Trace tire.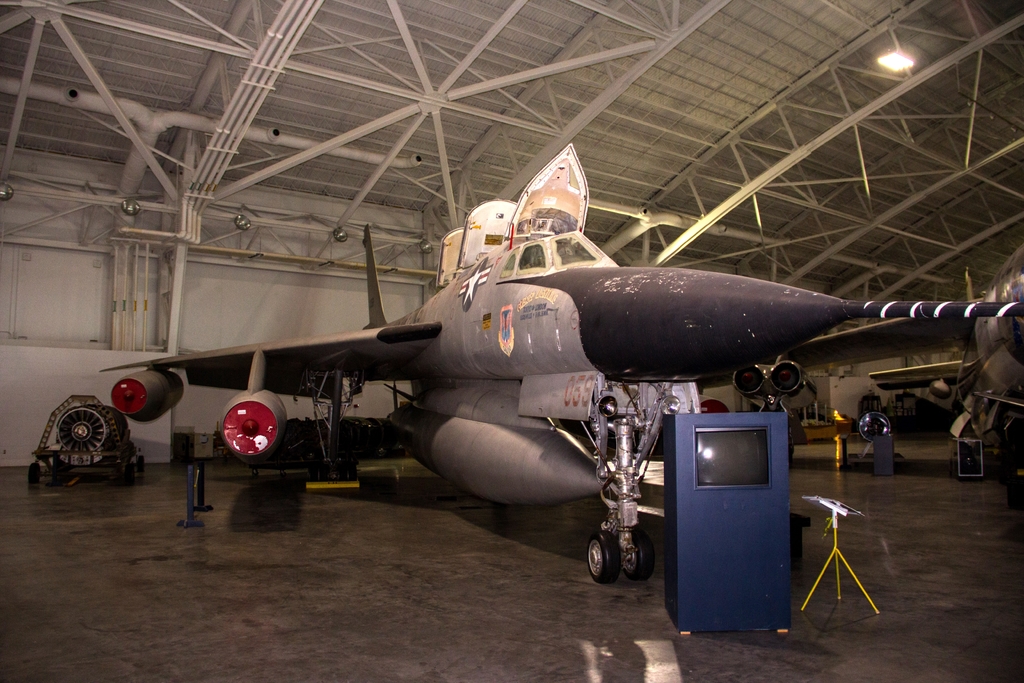
Traced to 392:441:406:458.
